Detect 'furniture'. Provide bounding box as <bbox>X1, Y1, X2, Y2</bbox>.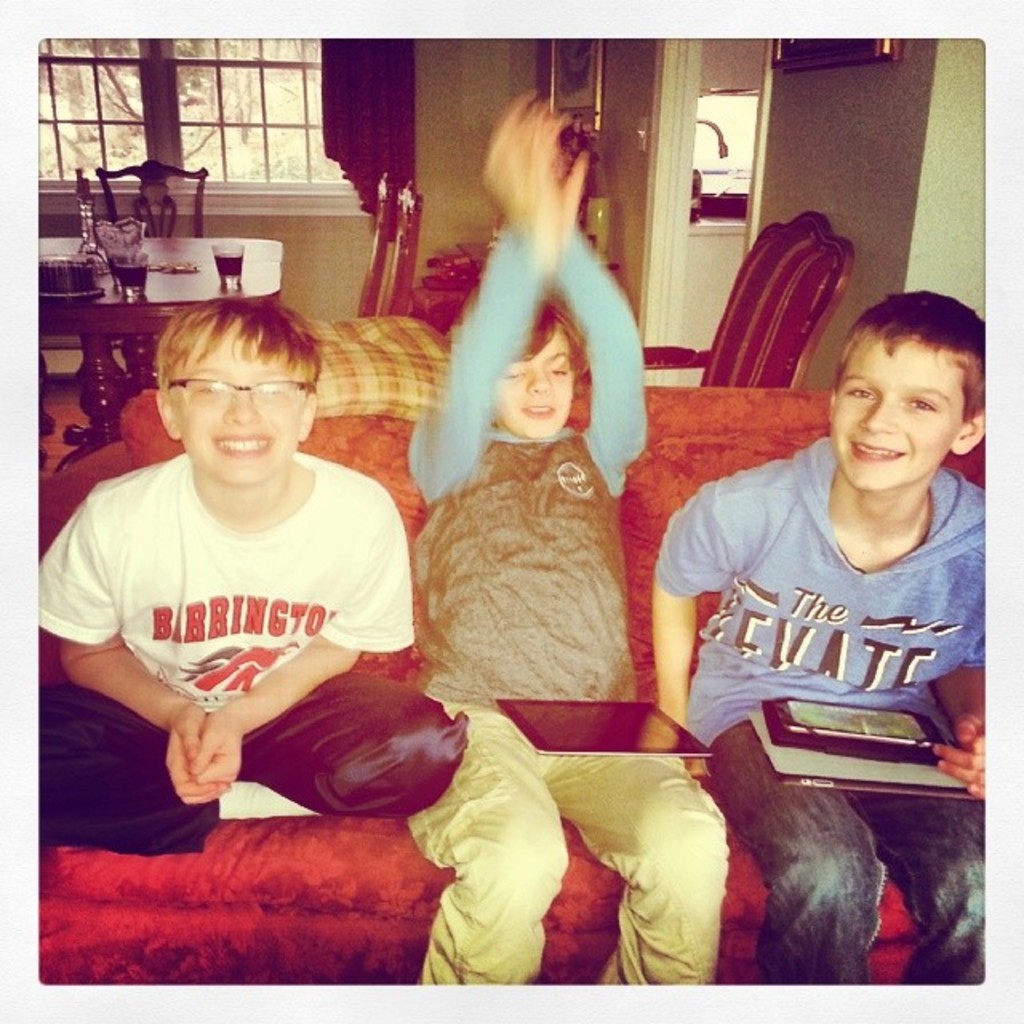
<bbox>38, 237, 282, 474</bbox>.
